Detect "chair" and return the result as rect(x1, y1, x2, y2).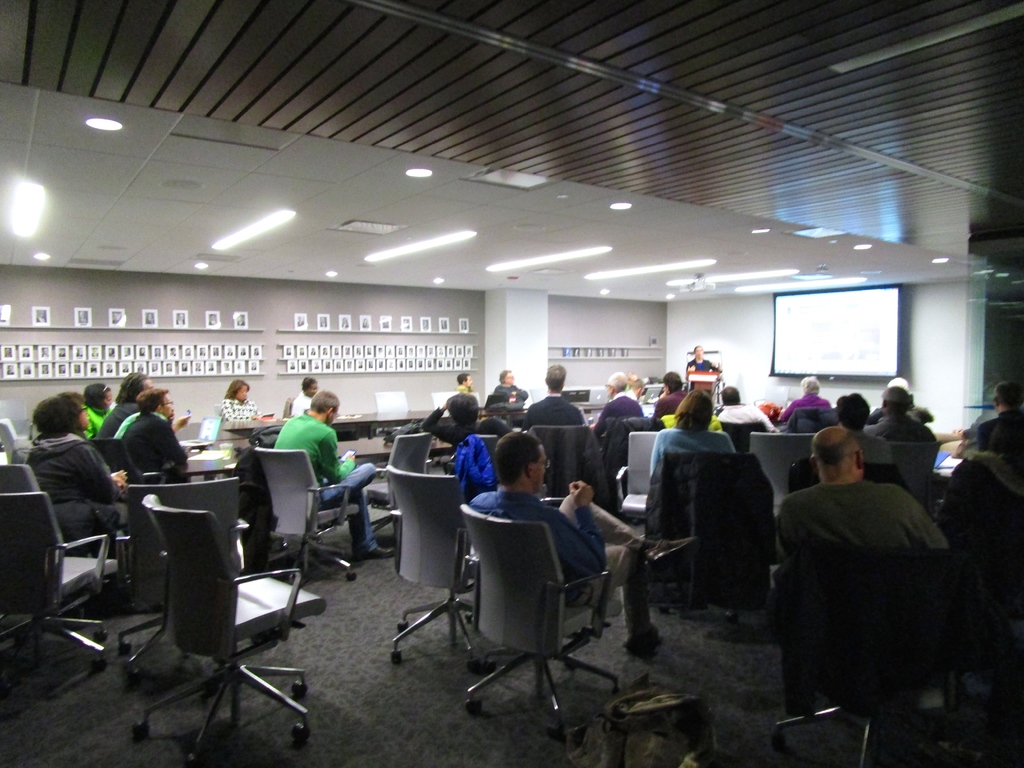
rect(0, 465, 113, 631).
